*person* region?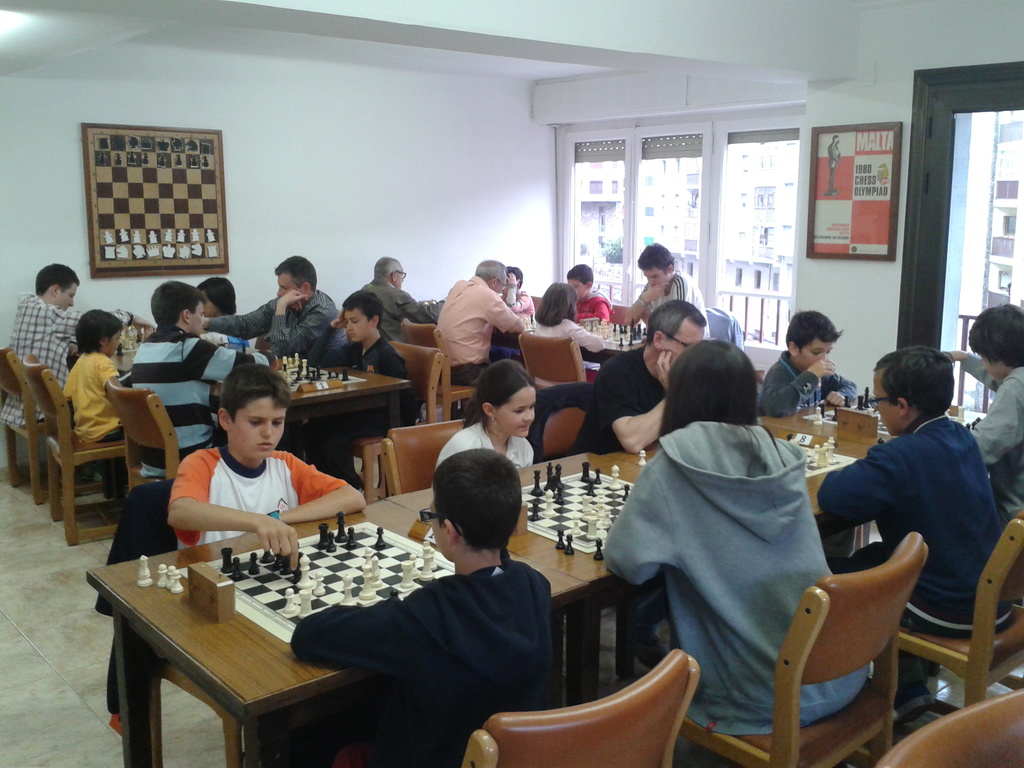
[570,299,703,669]
